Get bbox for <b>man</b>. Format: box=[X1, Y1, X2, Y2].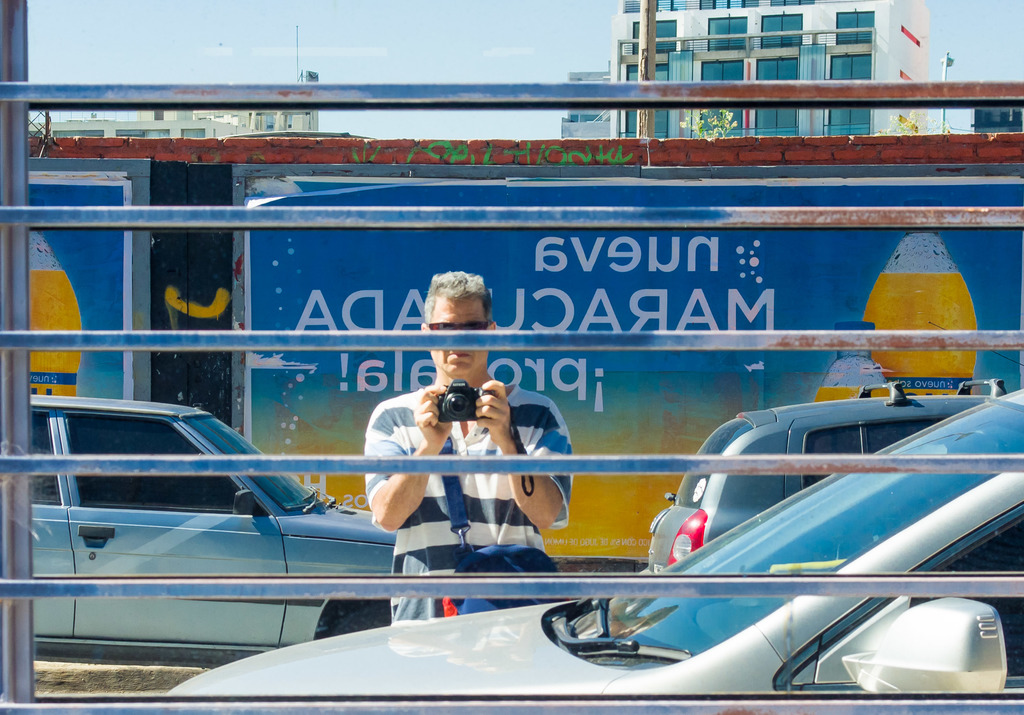
box=[358, 267, 577, 624].
